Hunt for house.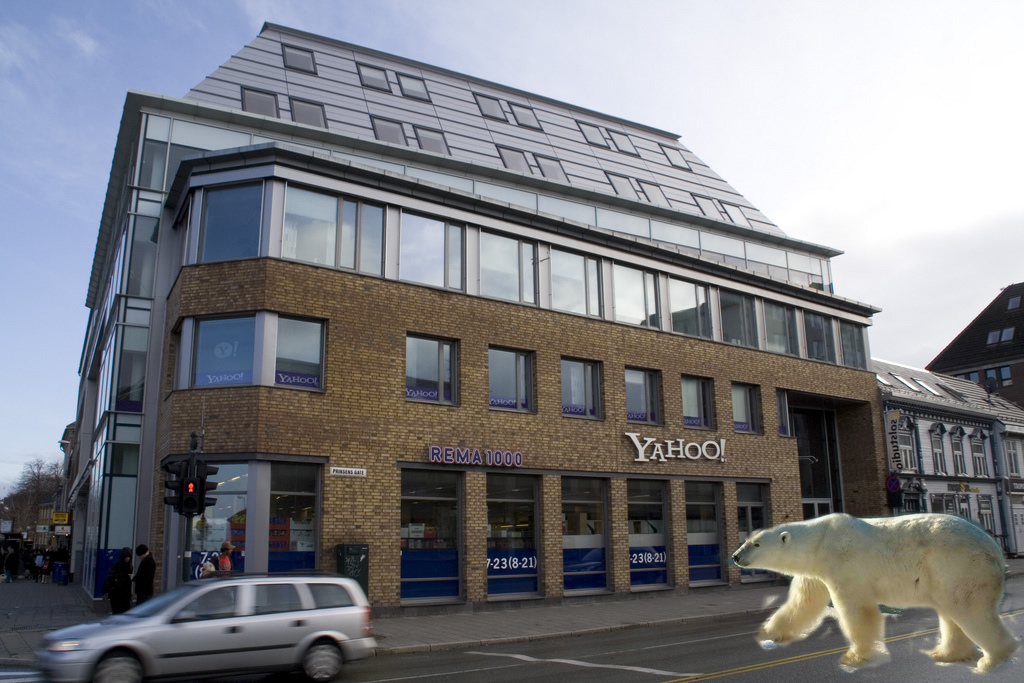
Hunted down at {"x1": 917, "y1": 280, "x2": 1023, "y2": 412}.
